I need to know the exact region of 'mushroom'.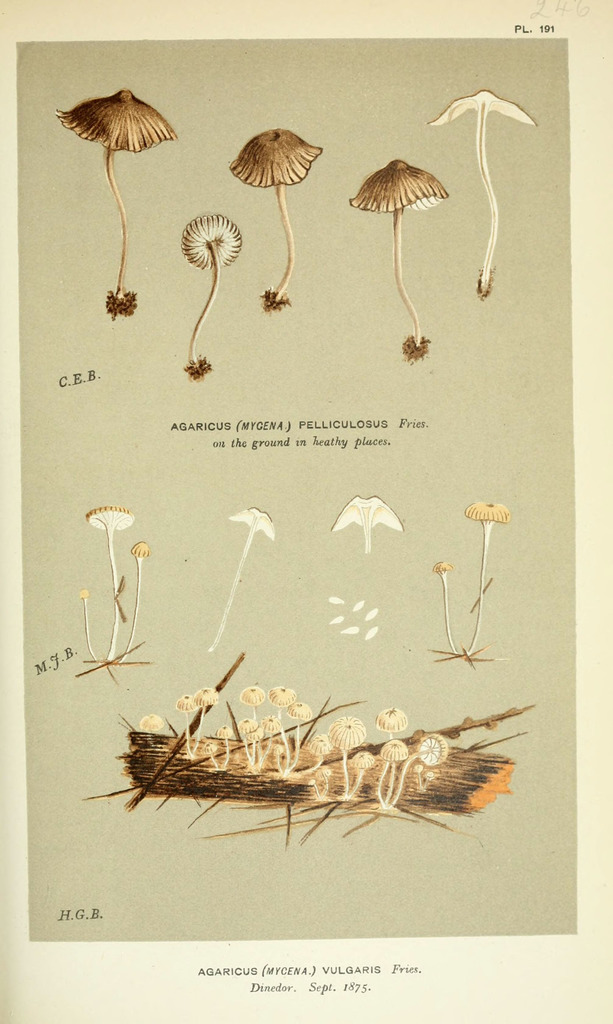
Region: (left=201, top=501, right=274, bottom=650).
